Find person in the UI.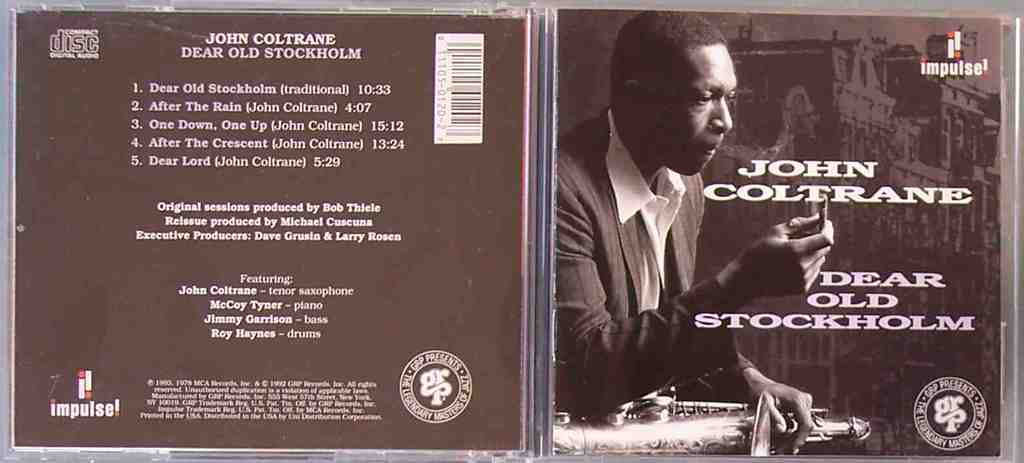
UI element at box=[561, 34, 805, 409].
